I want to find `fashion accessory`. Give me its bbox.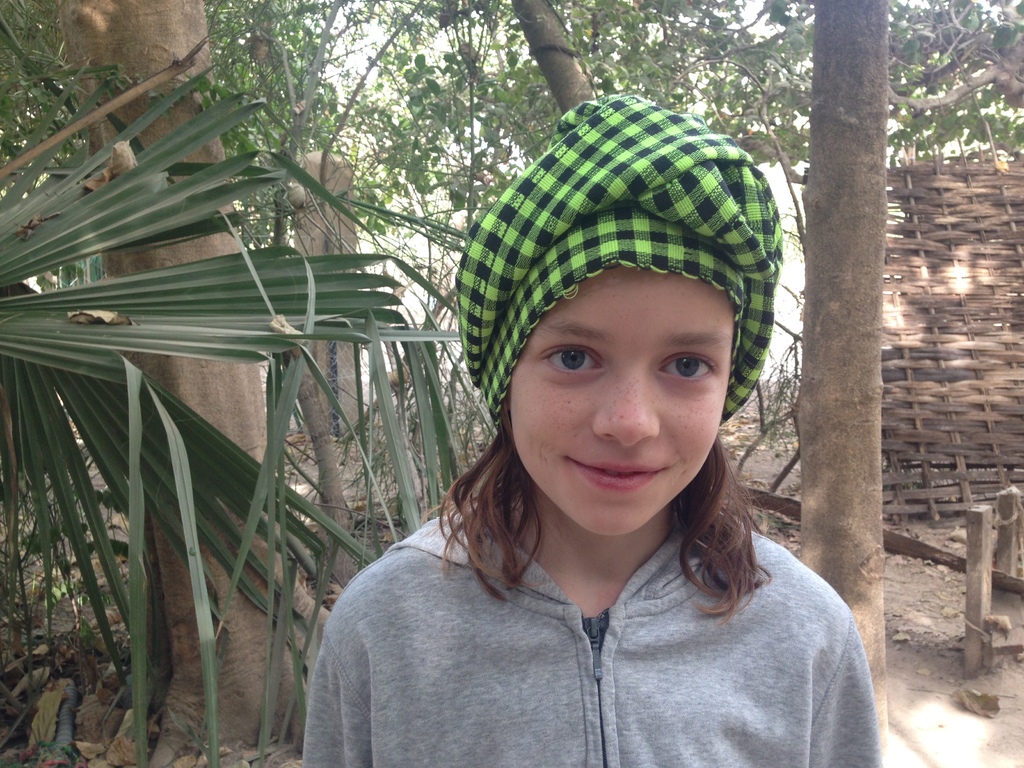
(x1=452, y1=89, x2=785, y2=420).
